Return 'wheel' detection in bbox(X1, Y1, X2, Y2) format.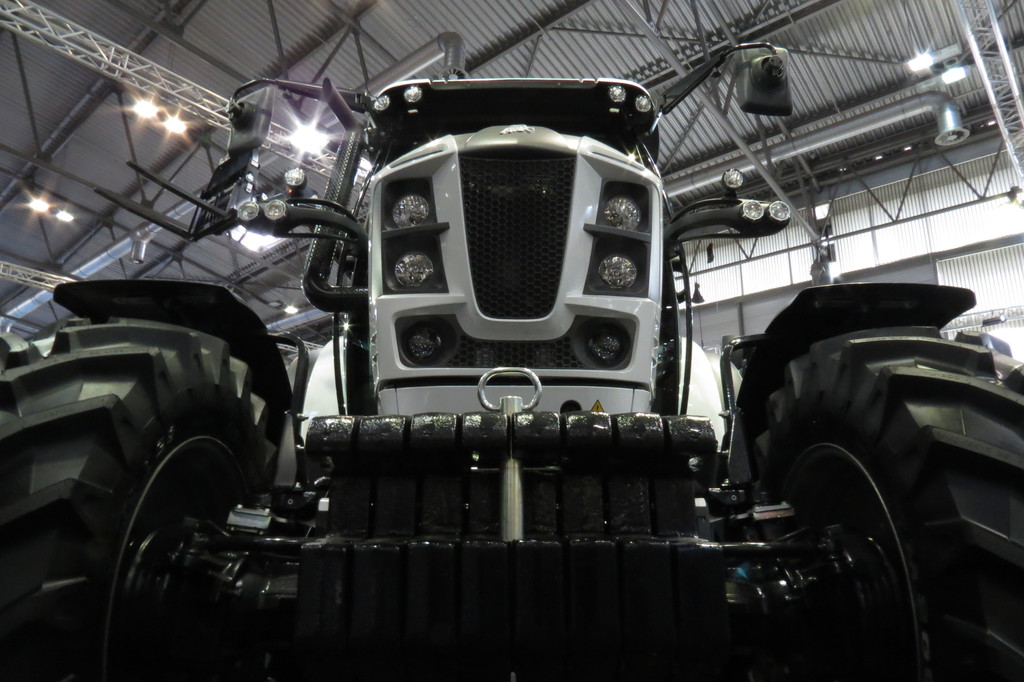
bbox(746, 325, 1023, 681).
